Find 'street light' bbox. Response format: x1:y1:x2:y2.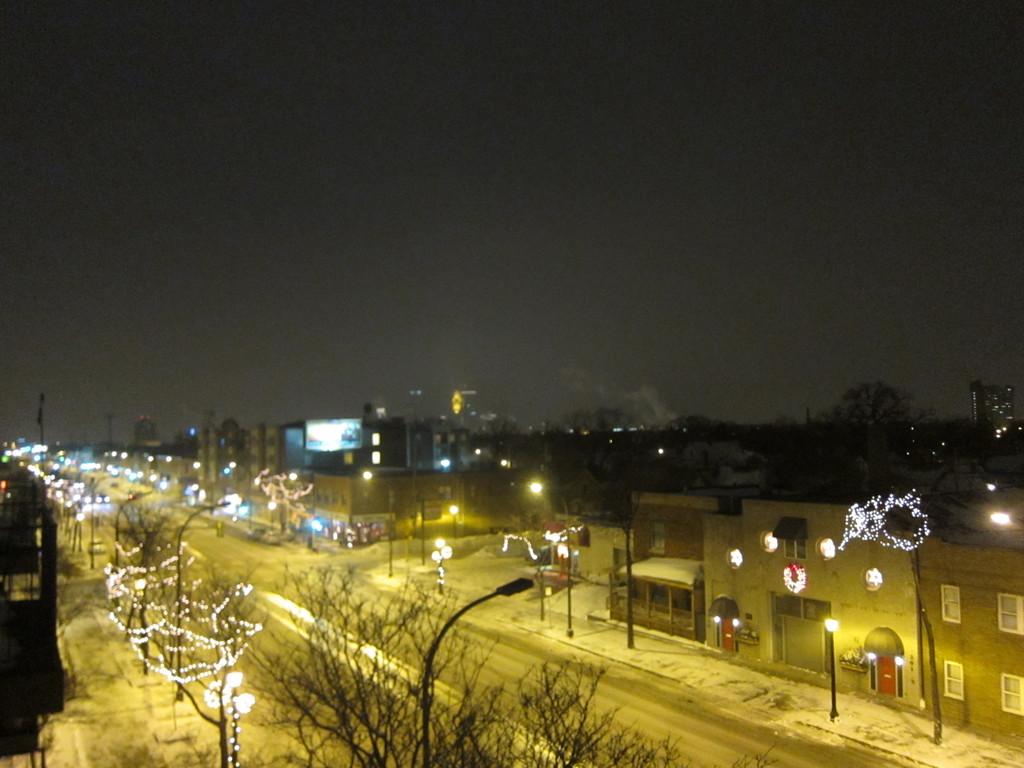
108:479:172:574.
